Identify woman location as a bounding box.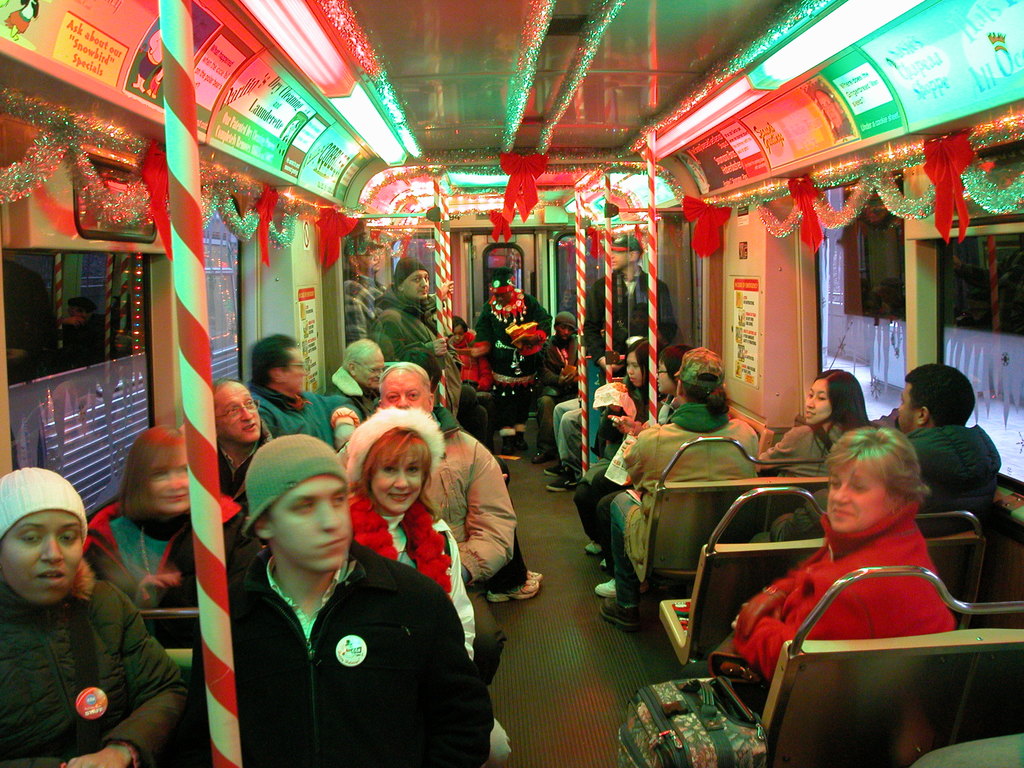
region(751, 371, 863, 483).
